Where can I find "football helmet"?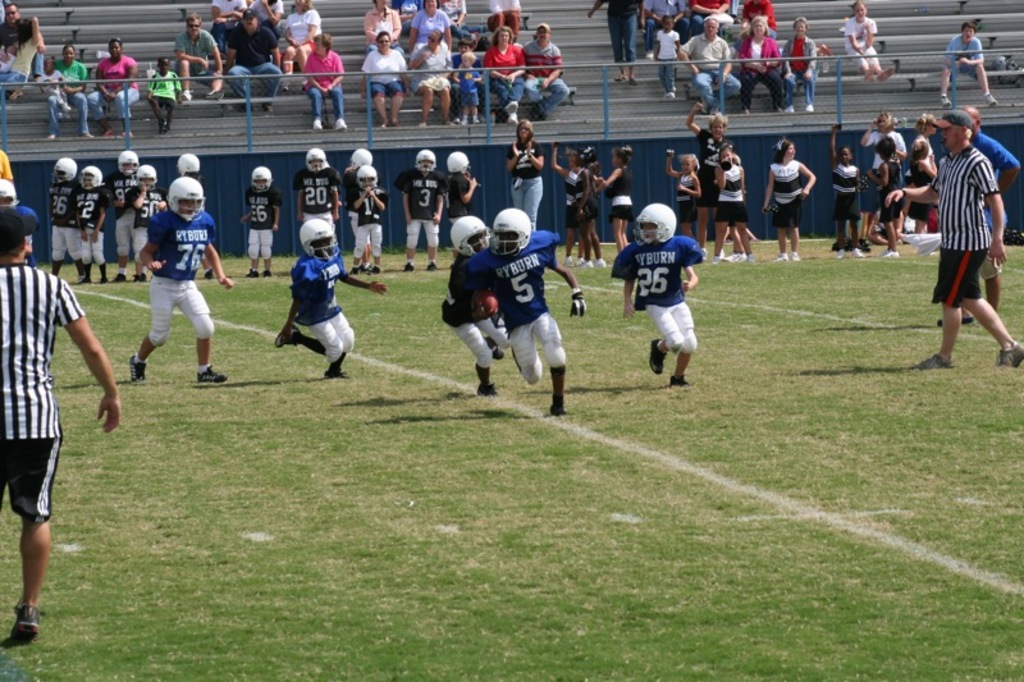
You can find it at left=174, top=156, right=201, bottom=178.
